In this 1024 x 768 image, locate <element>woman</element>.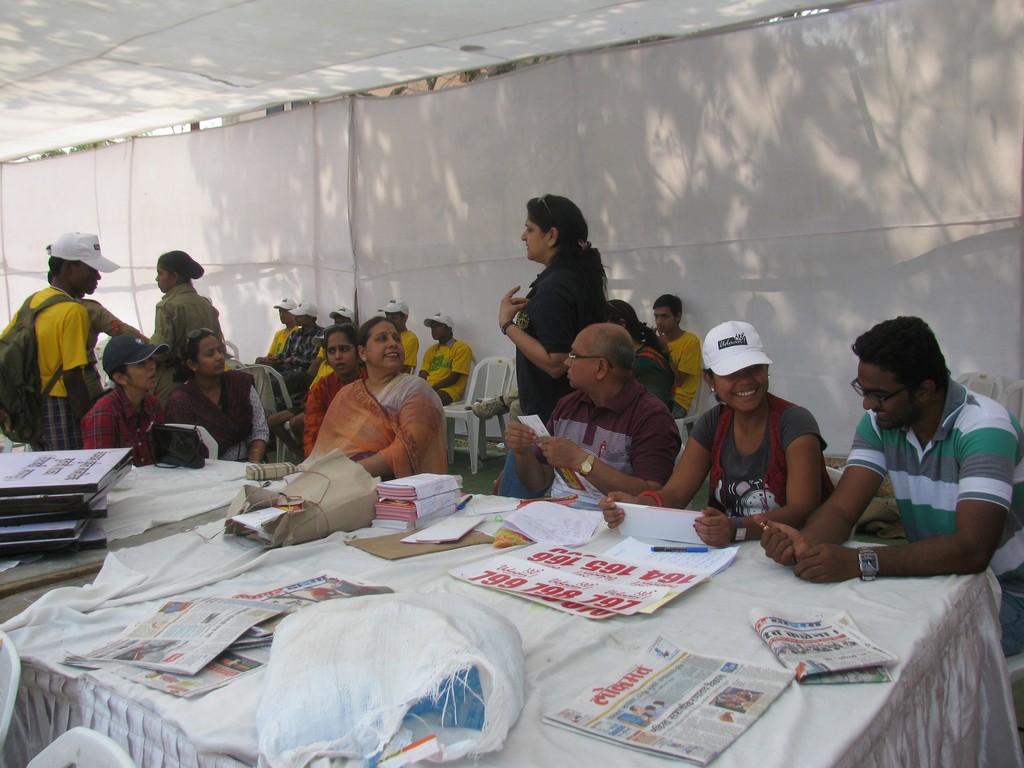
Bounding box: 600/320/844/552.
